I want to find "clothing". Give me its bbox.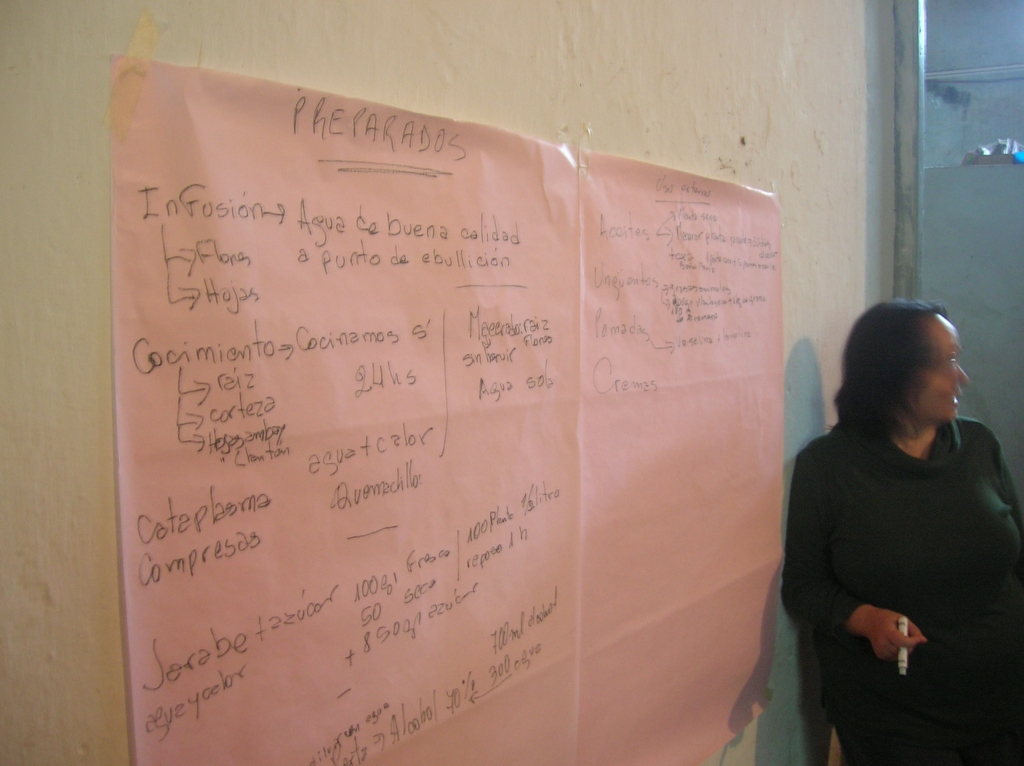
bbox=[789, 362, 1015, 741].
